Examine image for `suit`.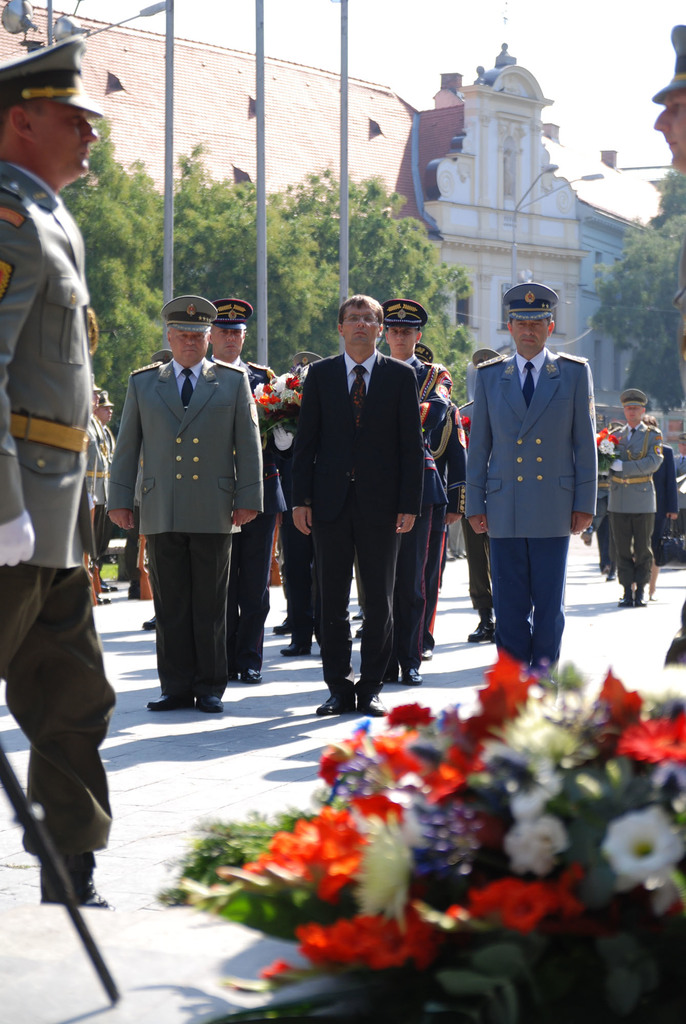
Examination result: box=[214, 353, 284, 671].
